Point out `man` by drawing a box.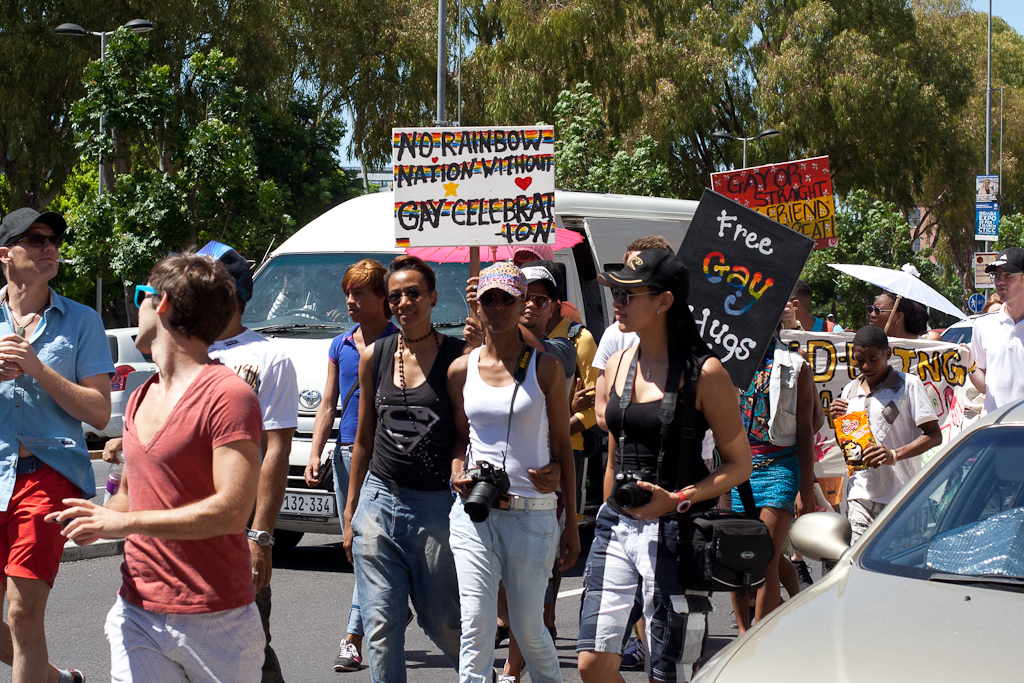
rect(953, 245, 1021, 433).
